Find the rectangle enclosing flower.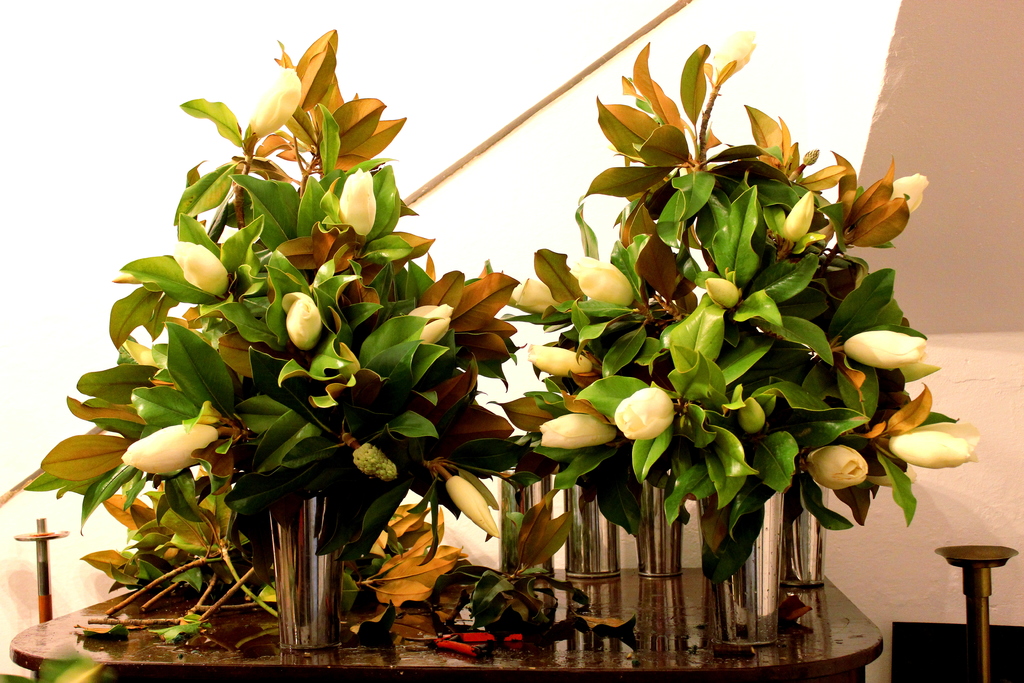
l=124, t=422, r=221, b=481.
